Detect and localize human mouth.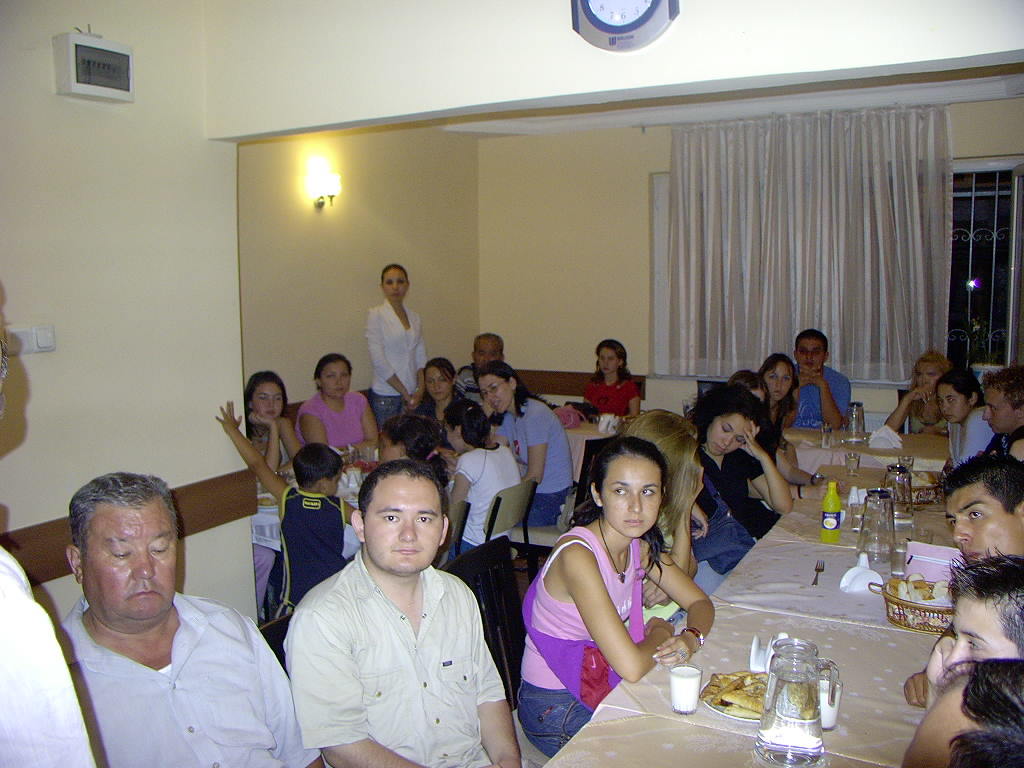
Localized at box=[123, 590, 159, 601].
